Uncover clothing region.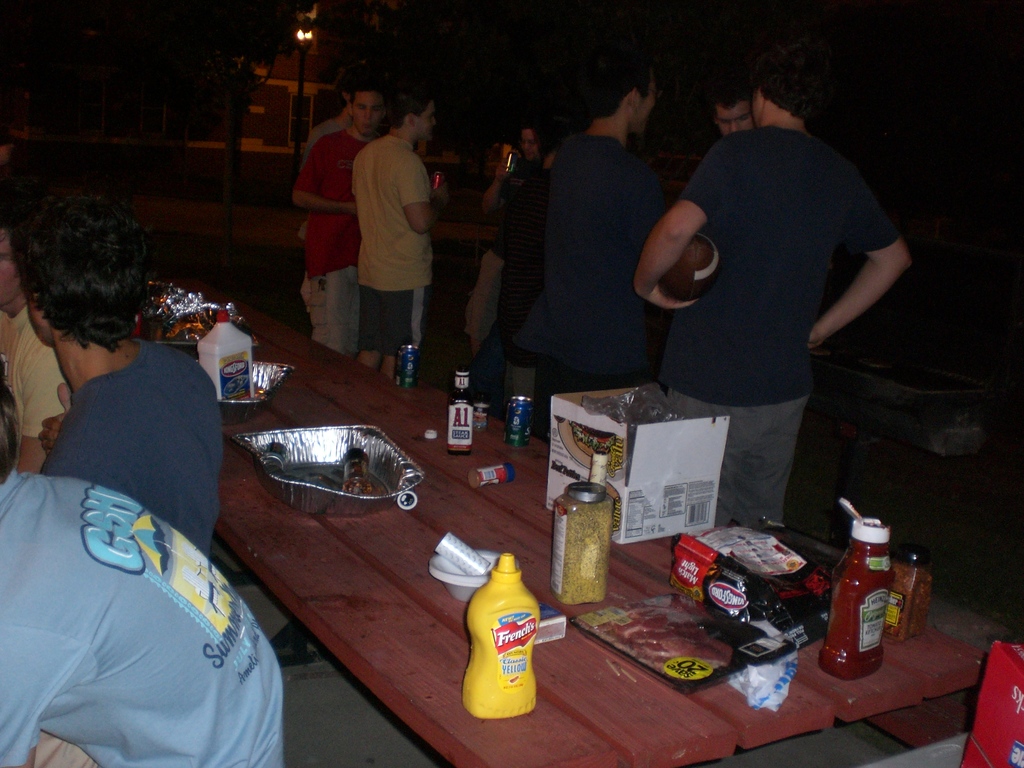
Uncovered: detection(322, 92, 445, 350).
